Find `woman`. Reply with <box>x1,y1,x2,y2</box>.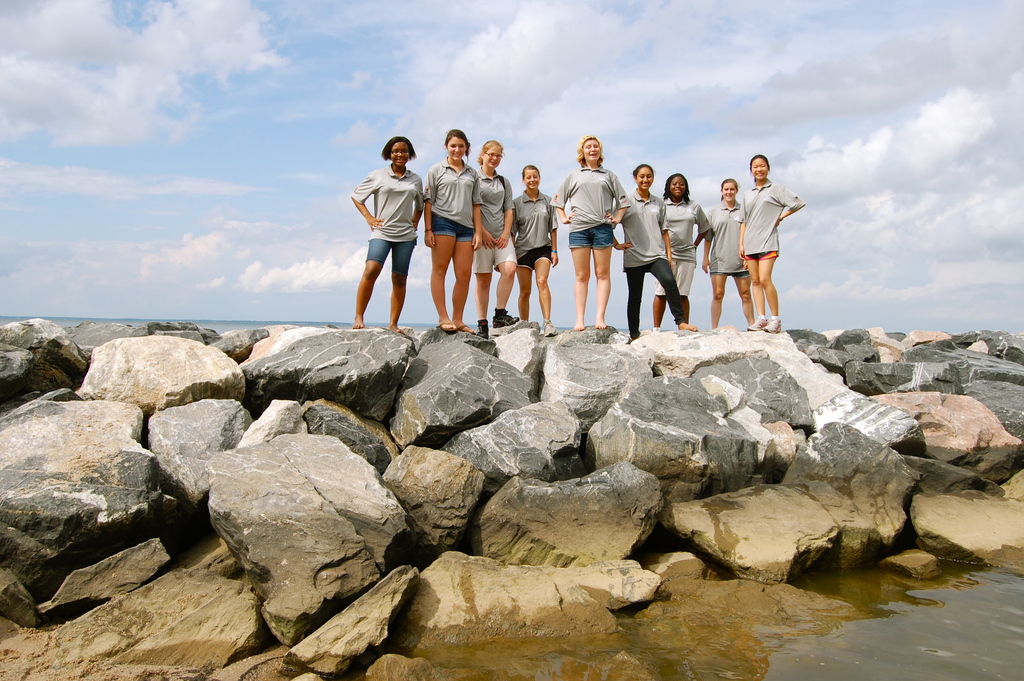
<box>650,169,714,332</box>.
